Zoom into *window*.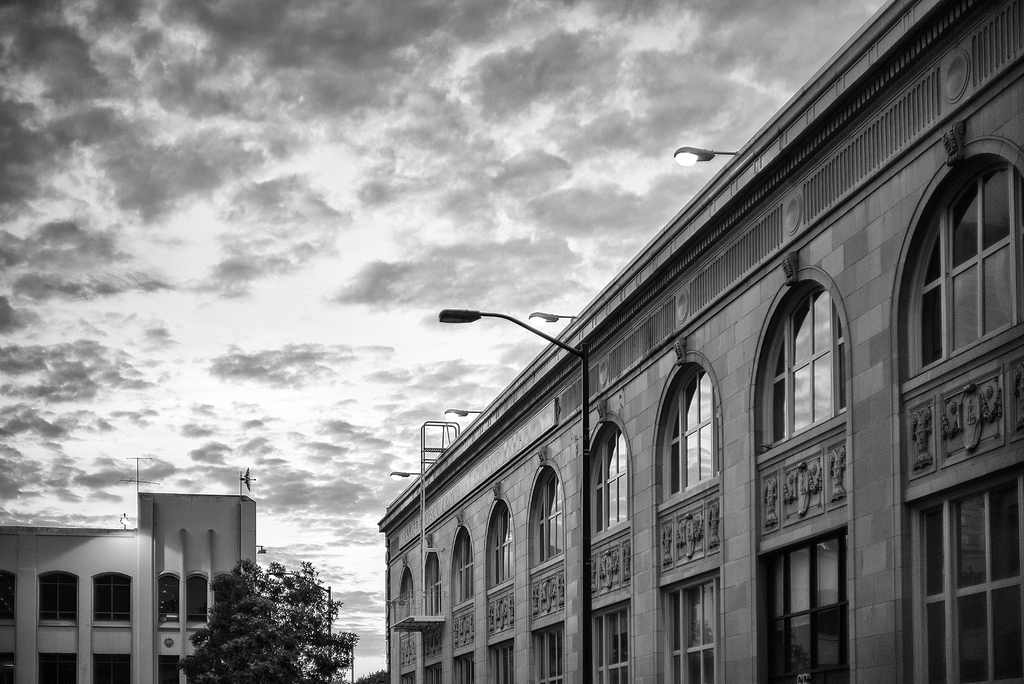
Zoom target: <box>89,655,131,683</box>.
